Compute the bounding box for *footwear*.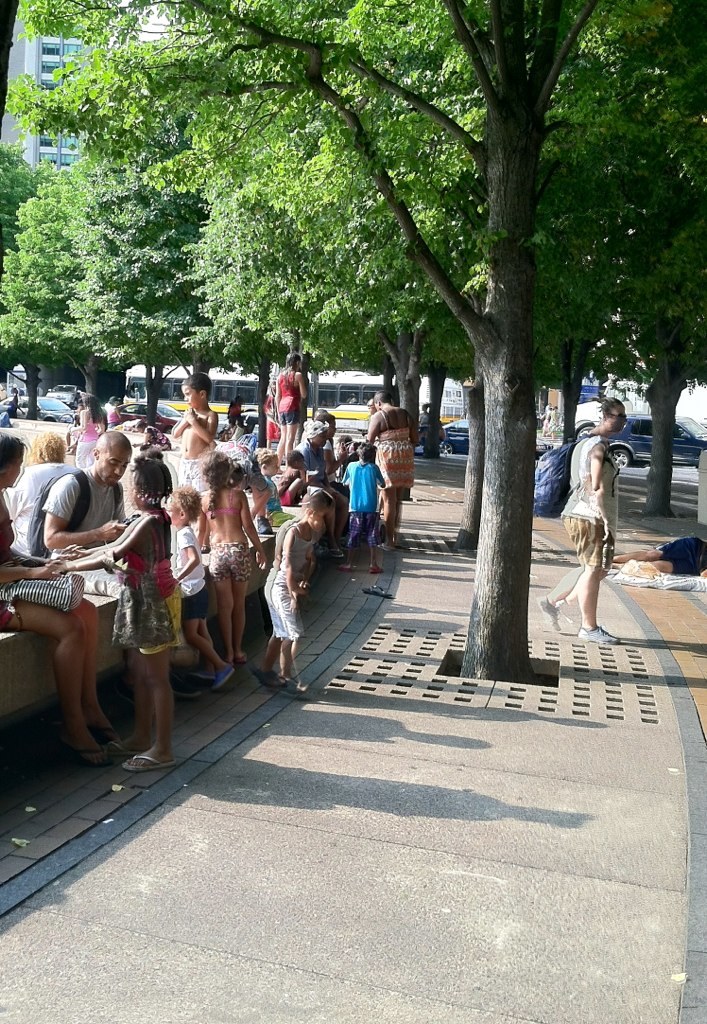
crop(236, 649, 246, 665).
